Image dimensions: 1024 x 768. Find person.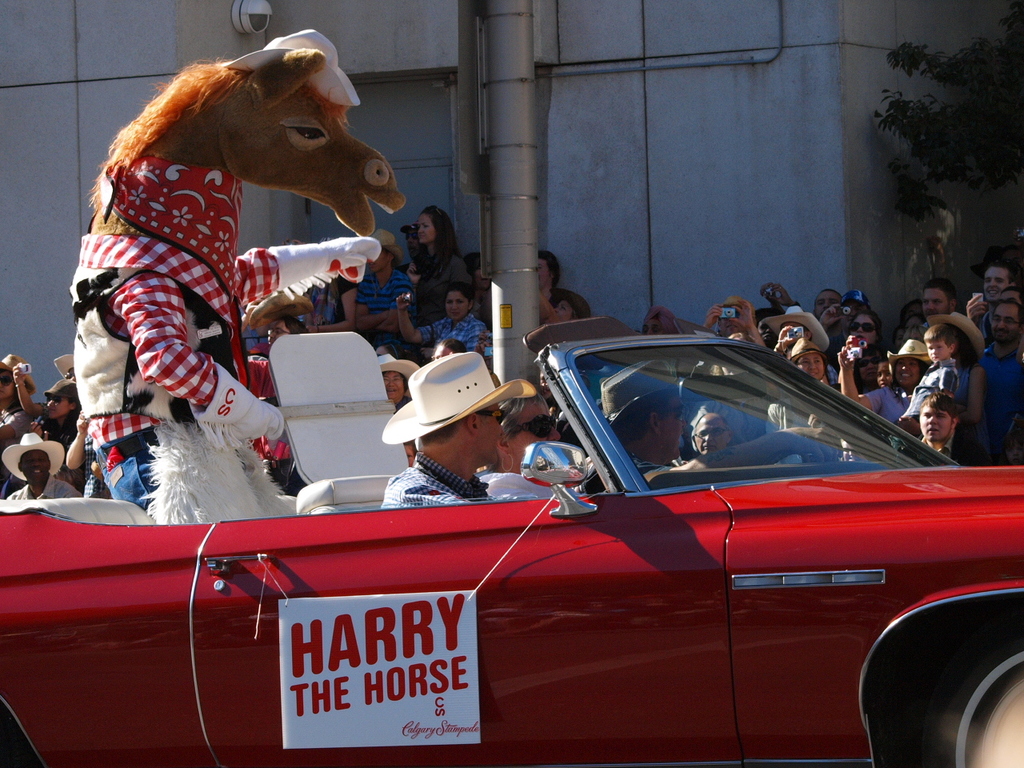
<box>381,350,537,506</box>.
